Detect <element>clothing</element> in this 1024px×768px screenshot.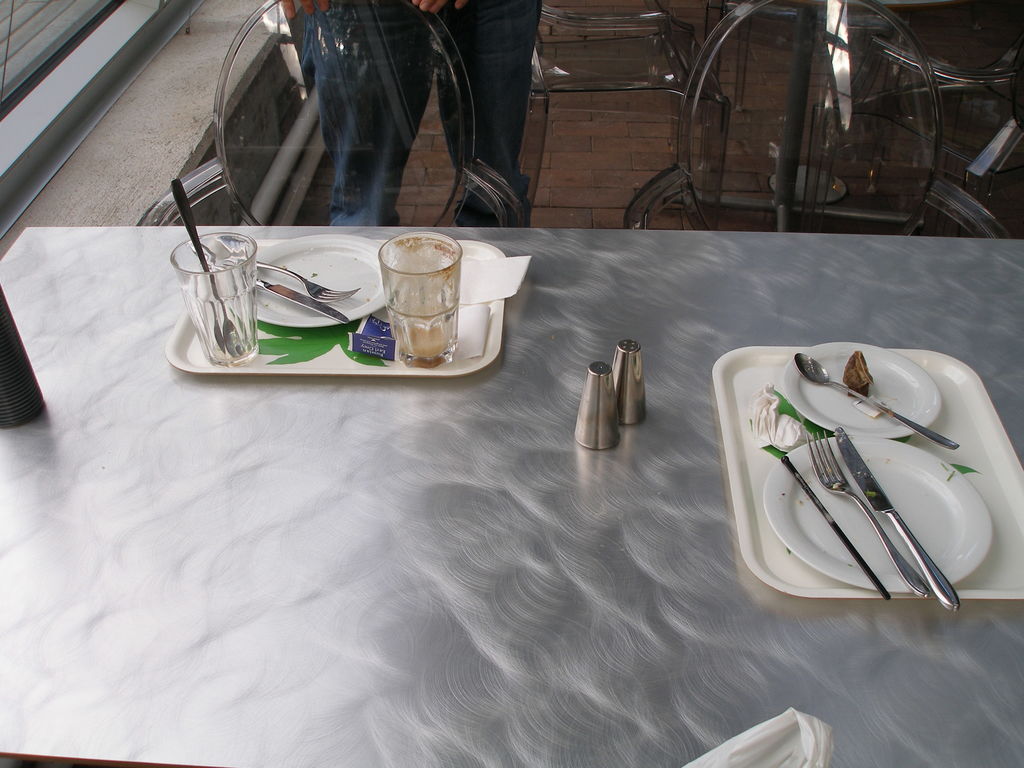
Detection: 289:0:525:227.
